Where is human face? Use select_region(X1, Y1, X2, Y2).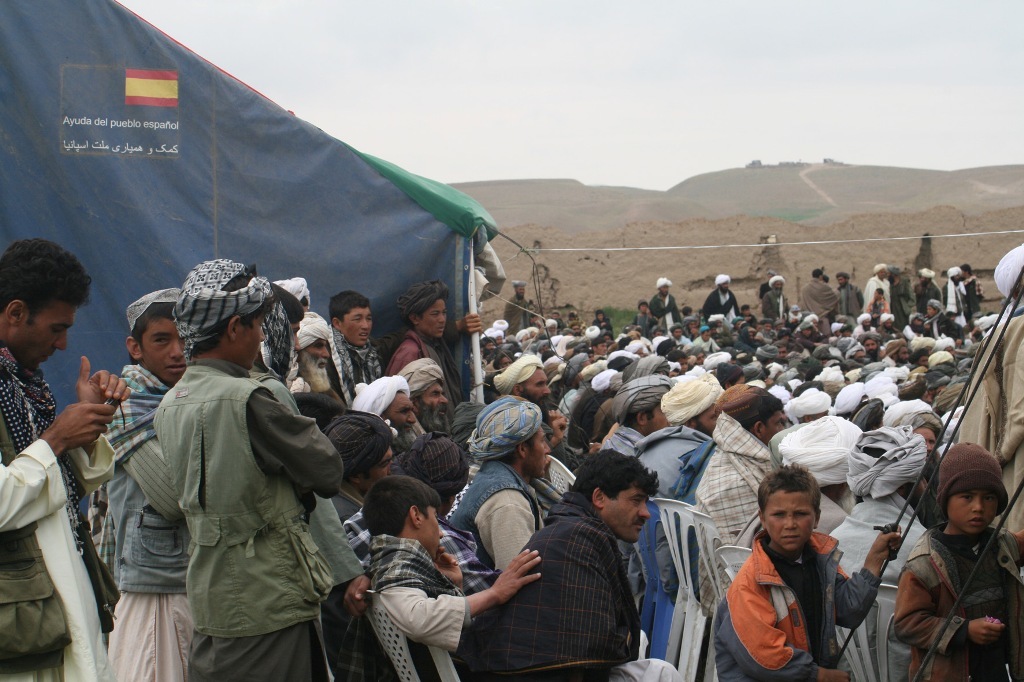
select_region(762, 320, 773, 334).
